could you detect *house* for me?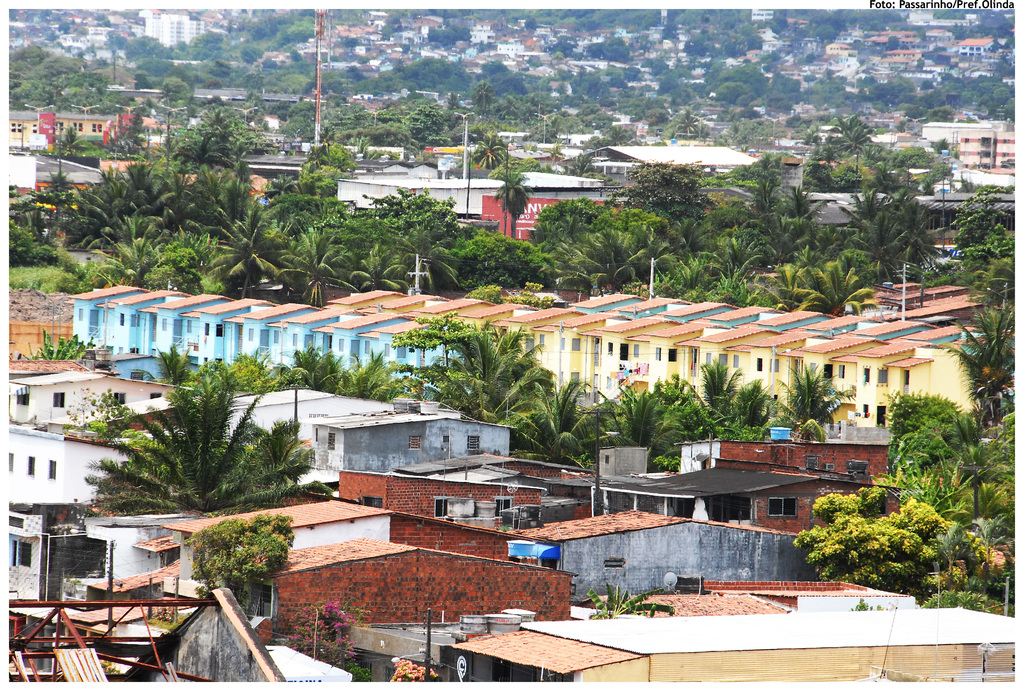
Detection result: (x1=576, y1=148, x2=760, y2=189).
